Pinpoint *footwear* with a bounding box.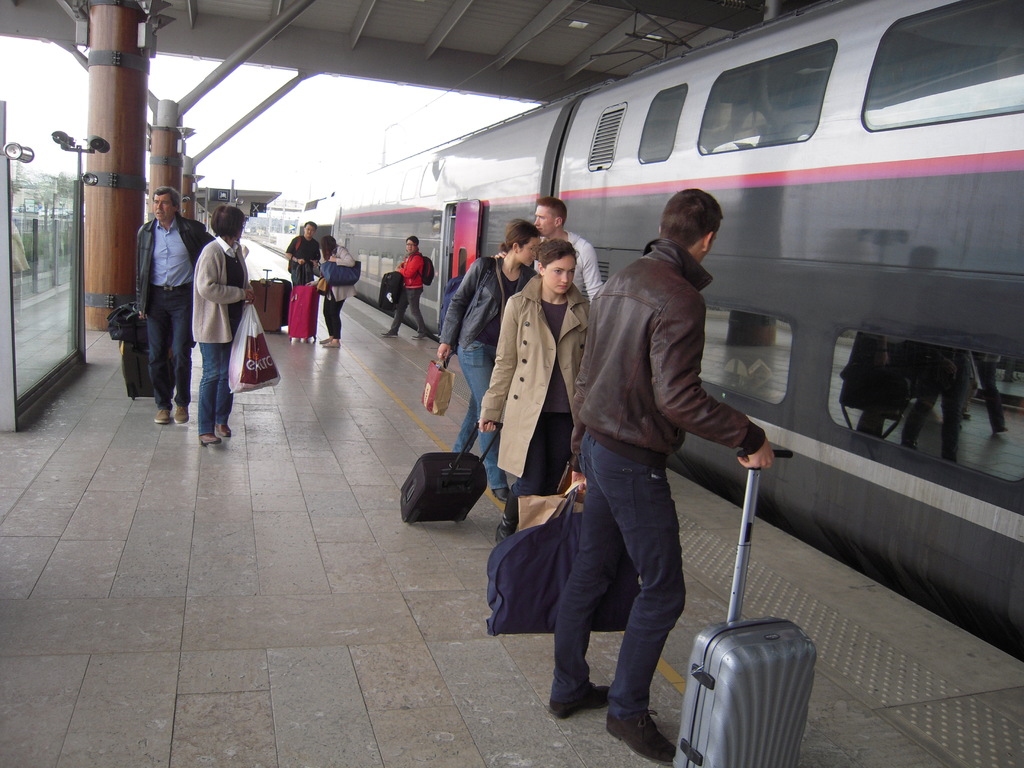
left=492, top=487, right=513, bottom=500.
